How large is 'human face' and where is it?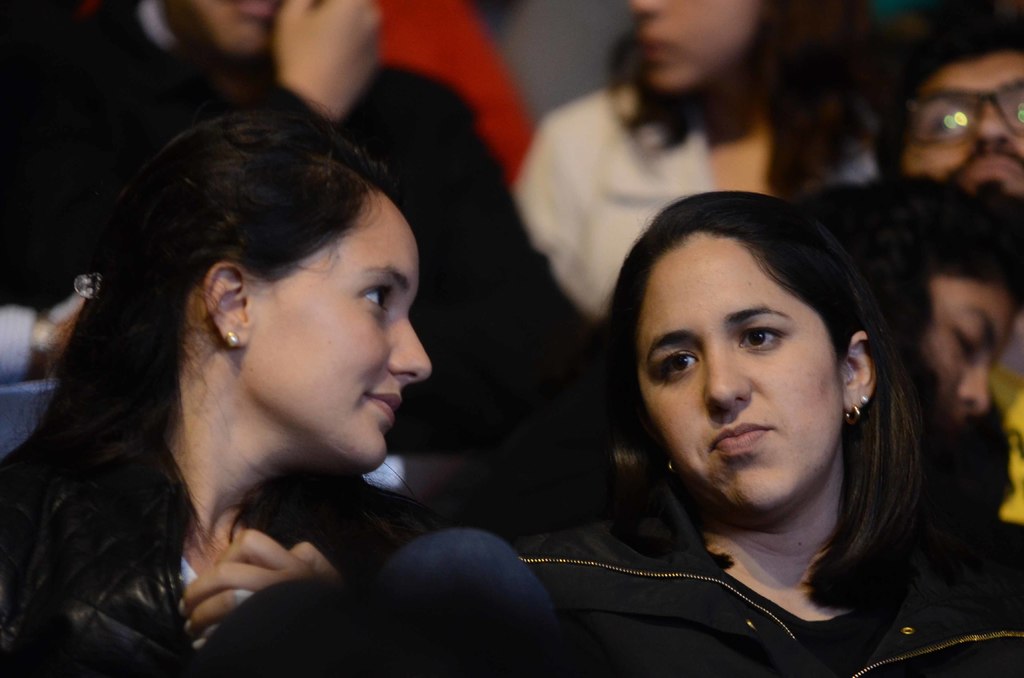
Bounding box: (246,195,436,471).
